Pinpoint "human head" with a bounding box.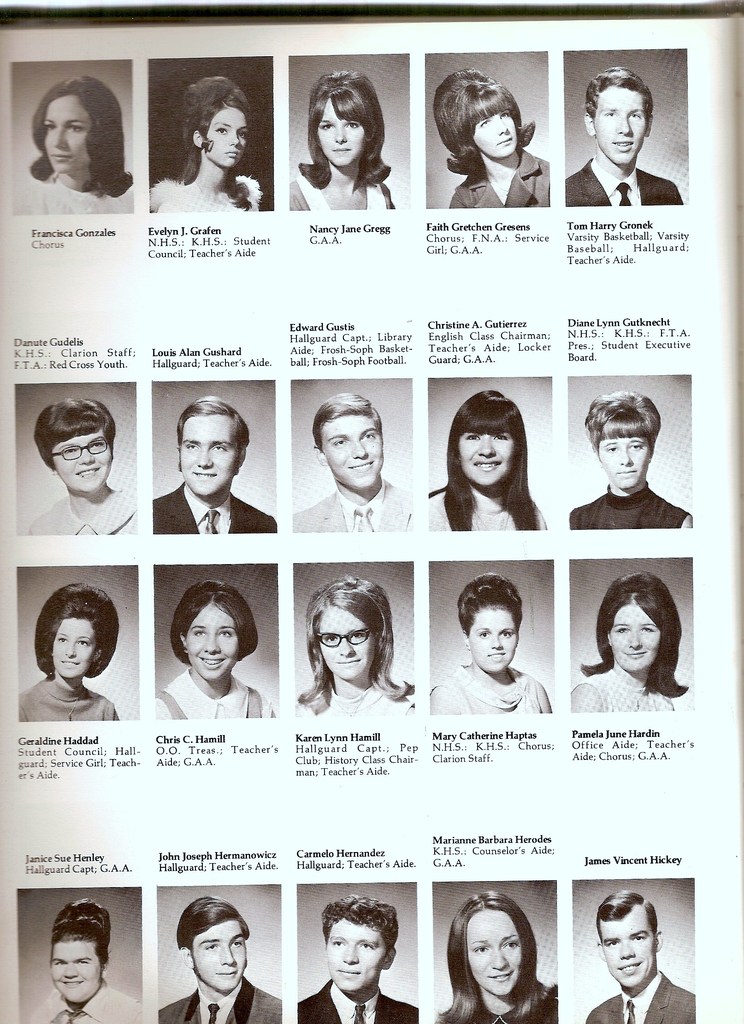
left=310, top=391, right=387, bottom=489.
